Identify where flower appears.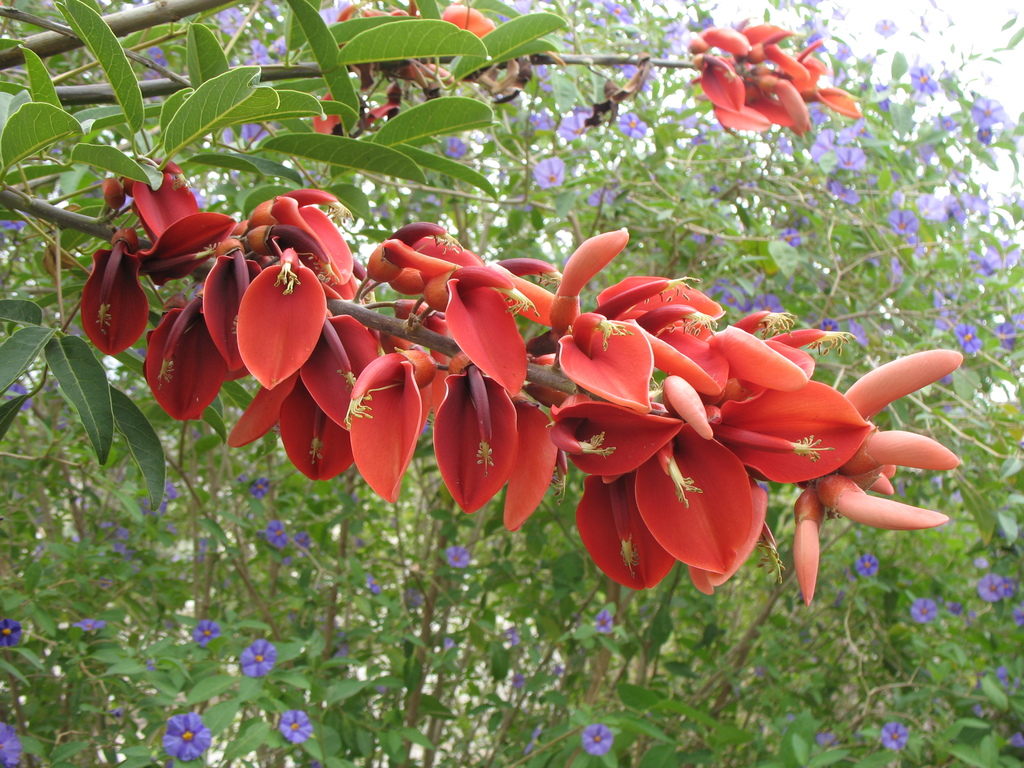
Appears at 341 342 445 509.
